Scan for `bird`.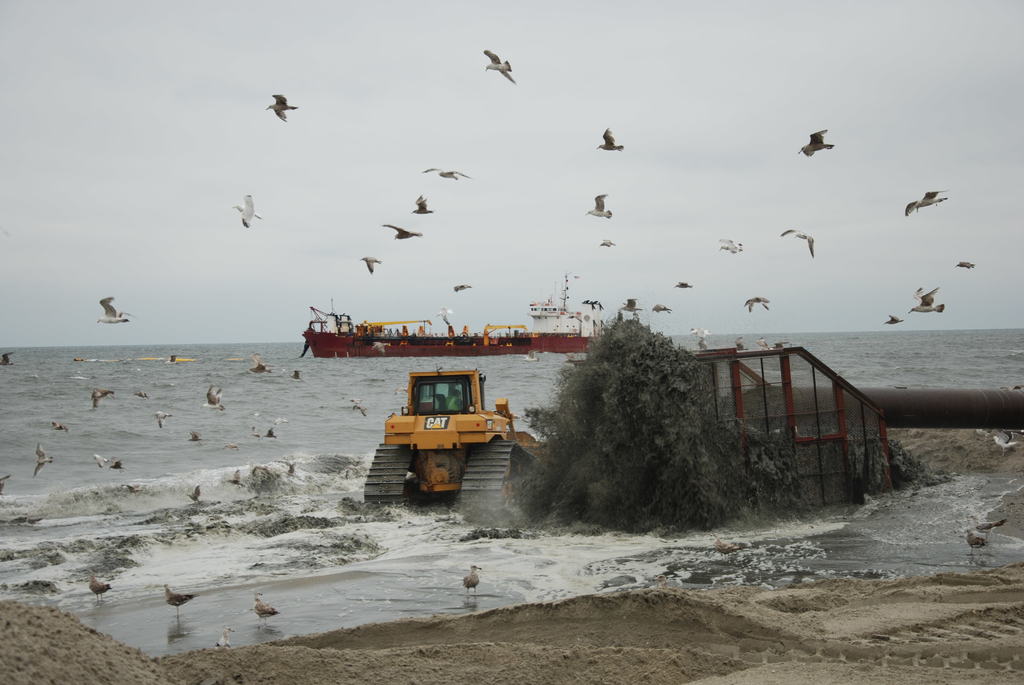
Scan result: 92:388:115:411.
